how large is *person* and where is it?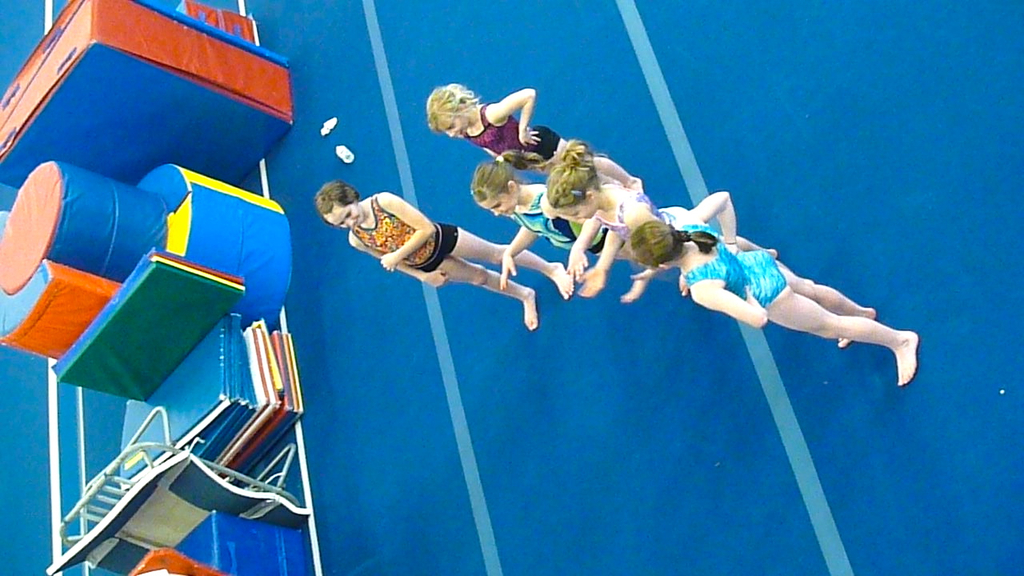
Bounding box: <box>314,173,574,334</box>.
